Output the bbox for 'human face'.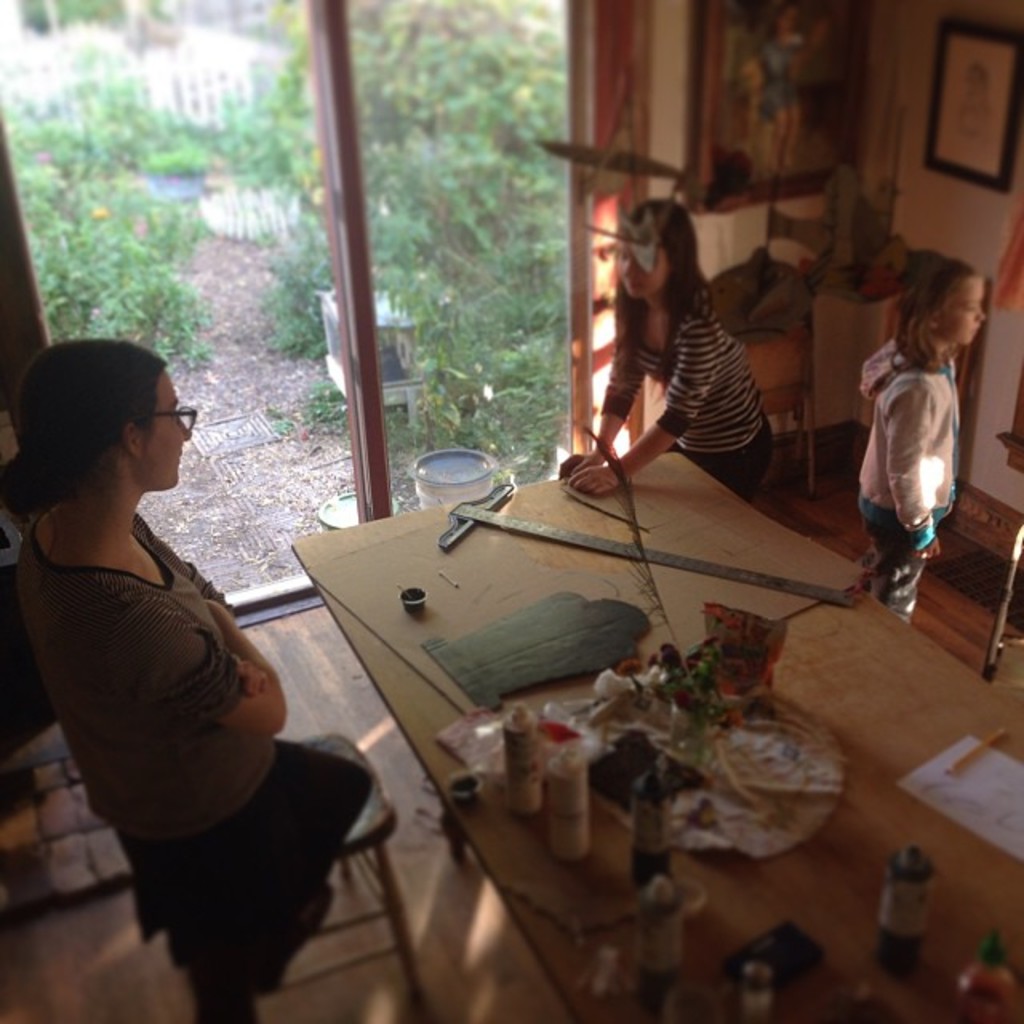
(x1=624, y1=250, x2=669, y2=294).
